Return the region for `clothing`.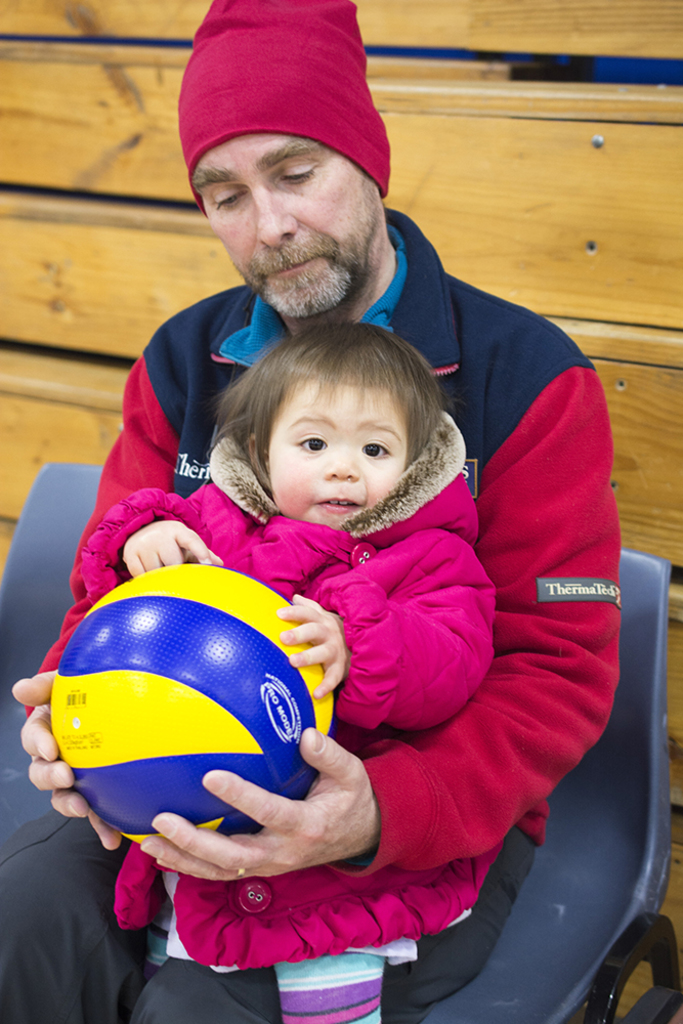
l=57, t=415, r=504, b=970.
